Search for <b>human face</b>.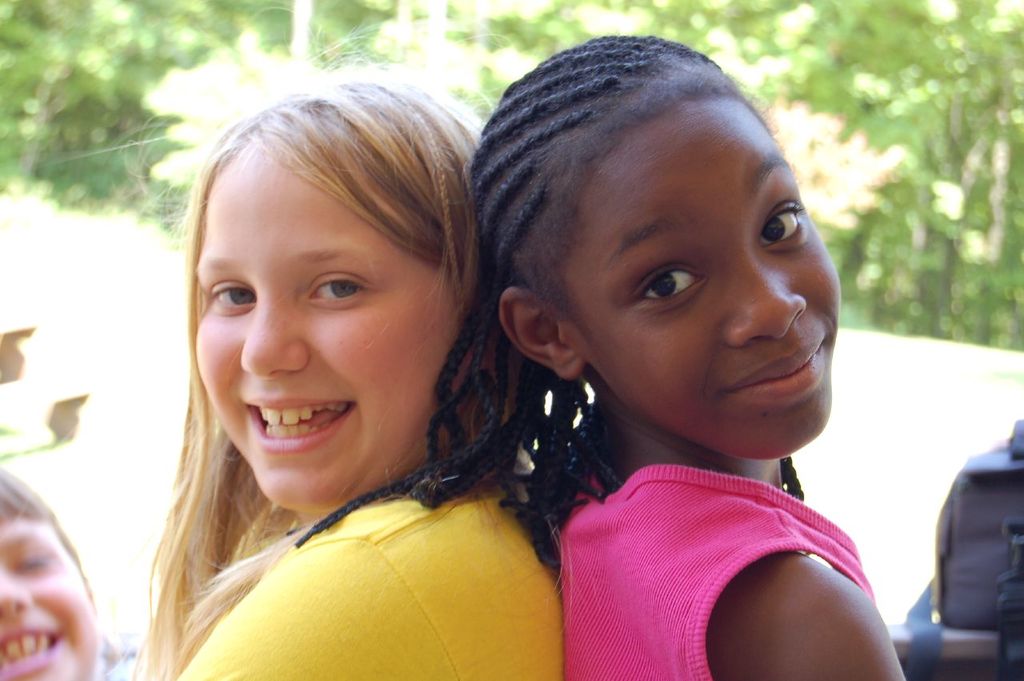
Found at (left=567, top=105, right=842, bottom=462).
